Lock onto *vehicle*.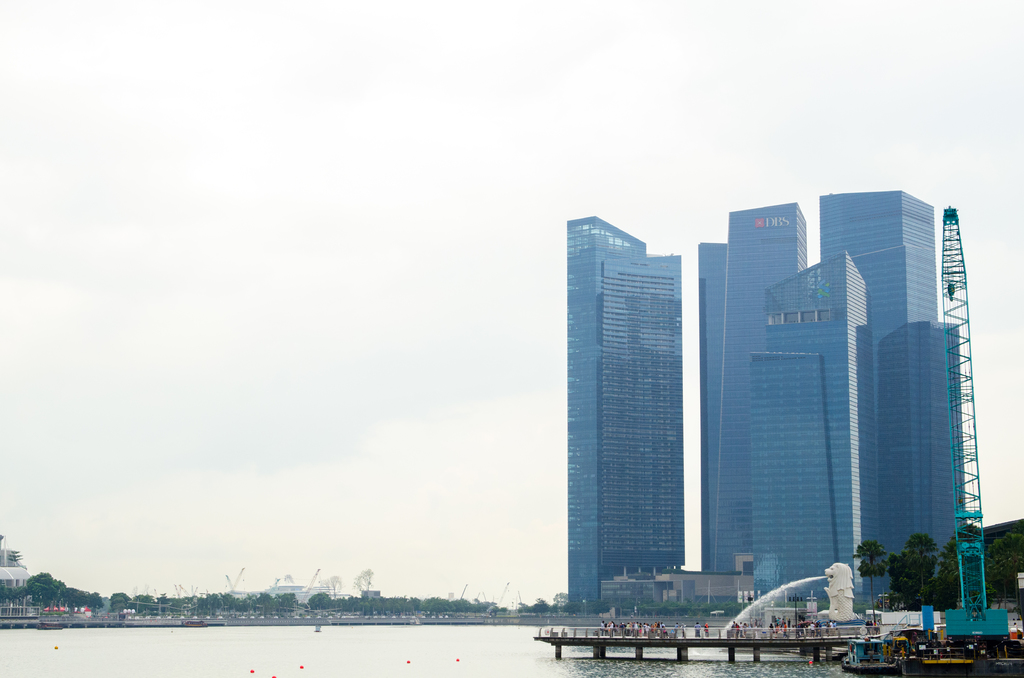
Locked: <box>842,635,898,673</box>.
